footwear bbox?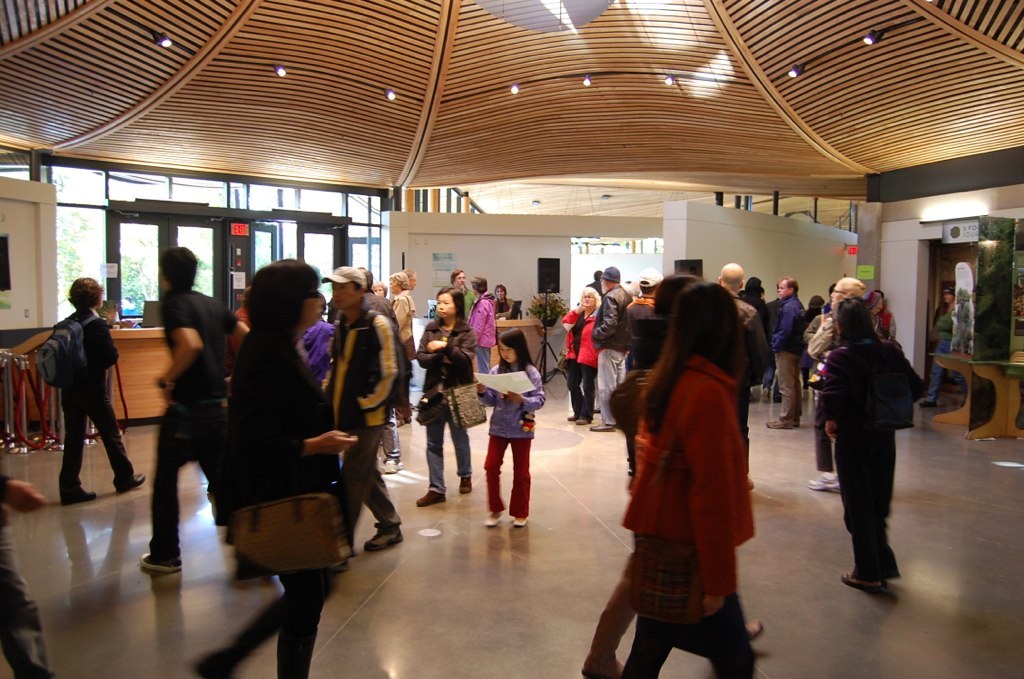
locate(384, 452, 401, 468)
